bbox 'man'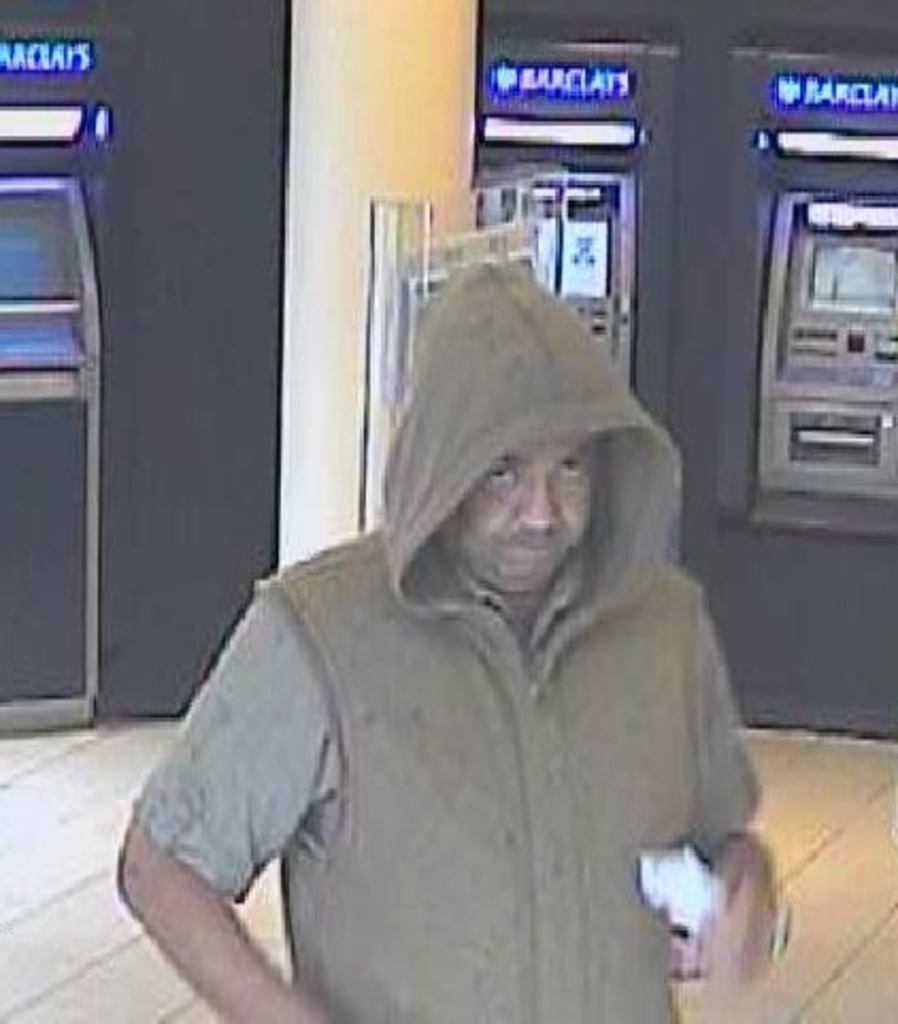
[x1=132, y1=236, x2=800, y2=996]
